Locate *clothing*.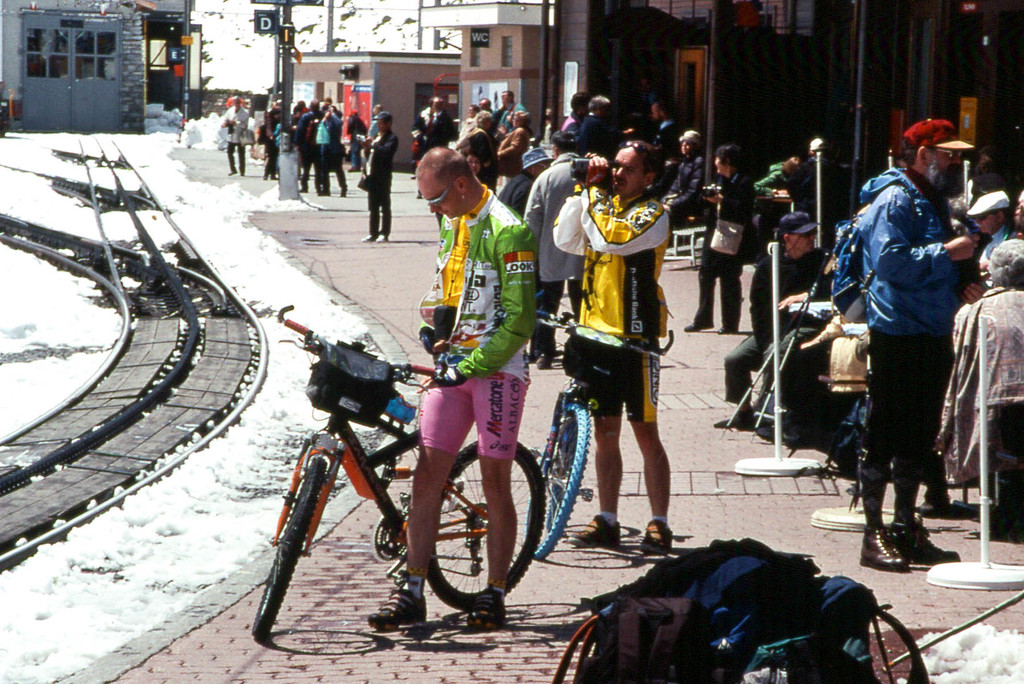
Bounding box: rect(219, 105, 250, 172).
